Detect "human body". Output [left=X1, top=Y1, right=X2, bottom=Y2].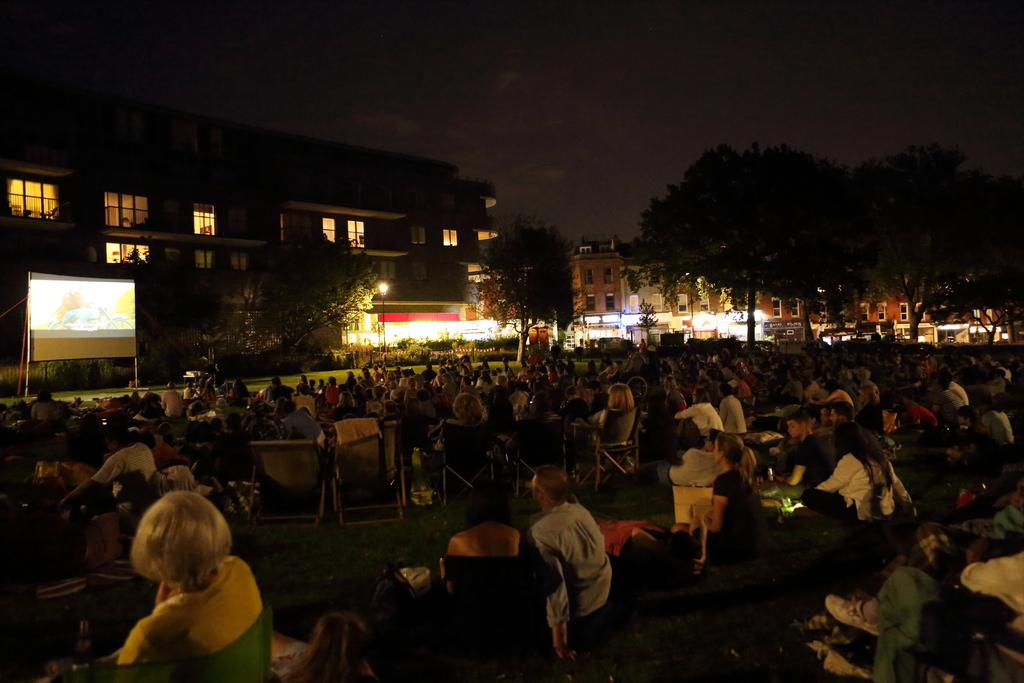
[left=675, top=429, right=762, bottom=558].
